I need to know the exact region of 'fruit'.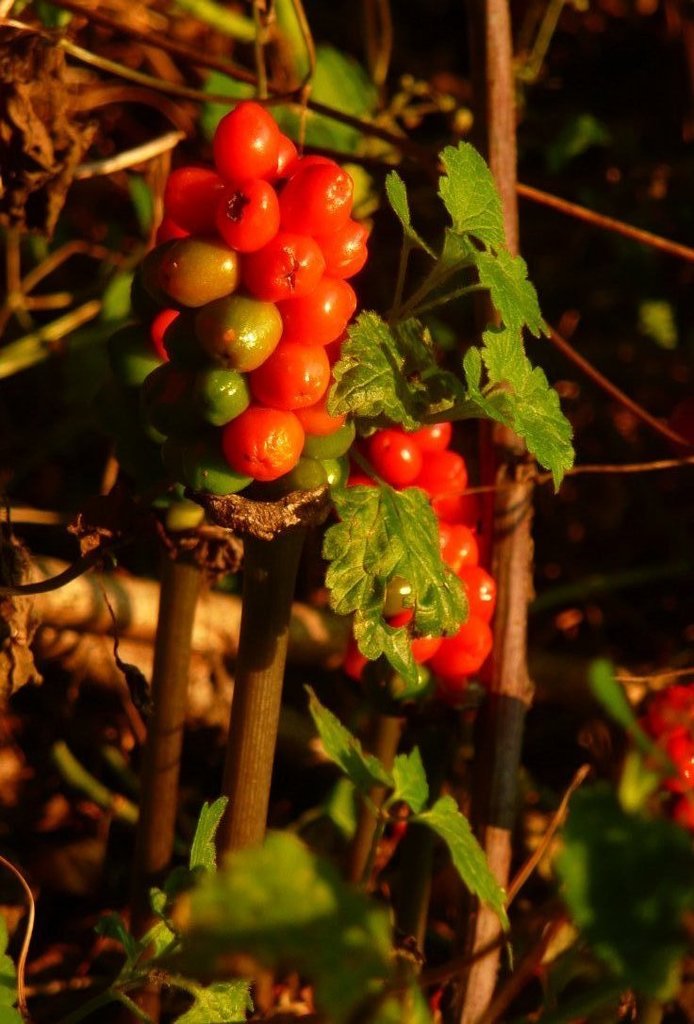
Region: (left=648, top=682, right=693, bottom=735).
